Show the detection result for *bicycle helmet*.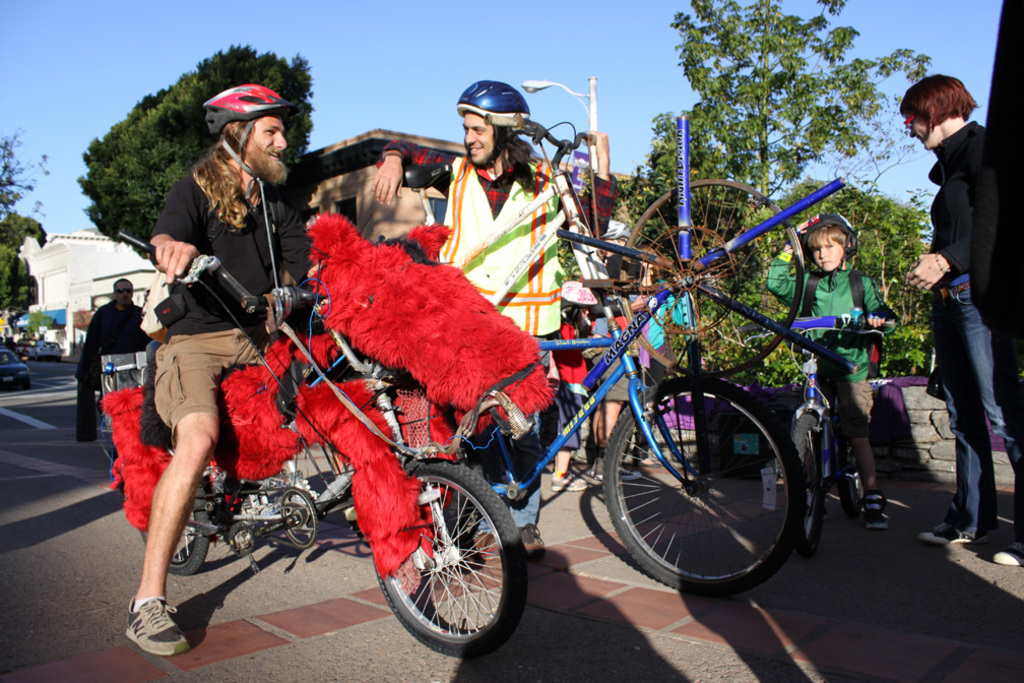
locate(562, 280, 598, 325).
